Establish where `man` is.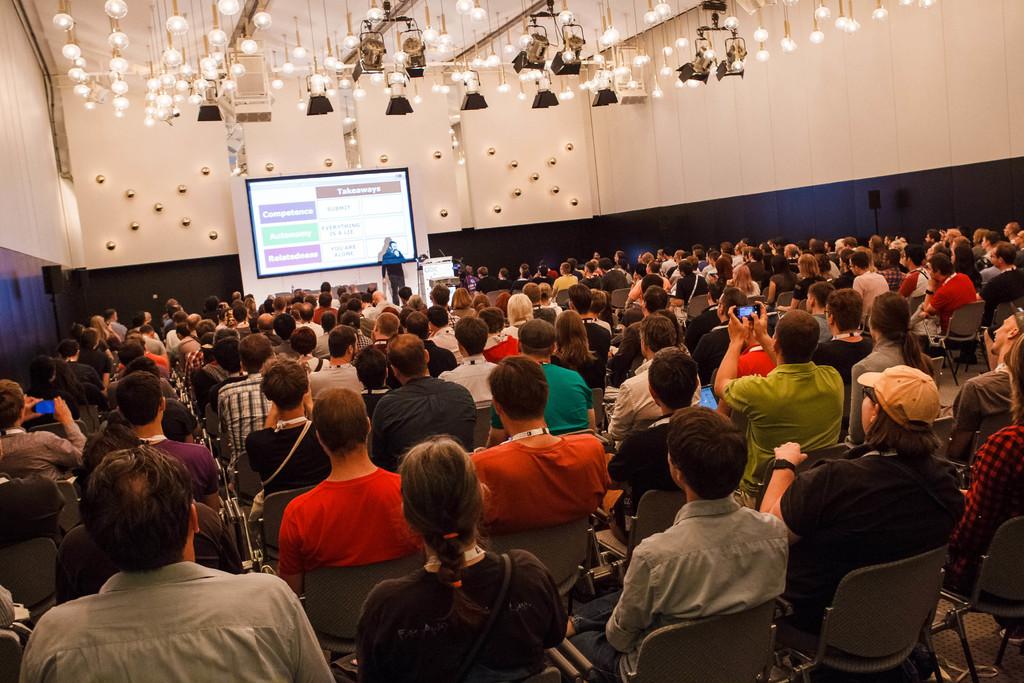
Established at 380,236,408,308.
